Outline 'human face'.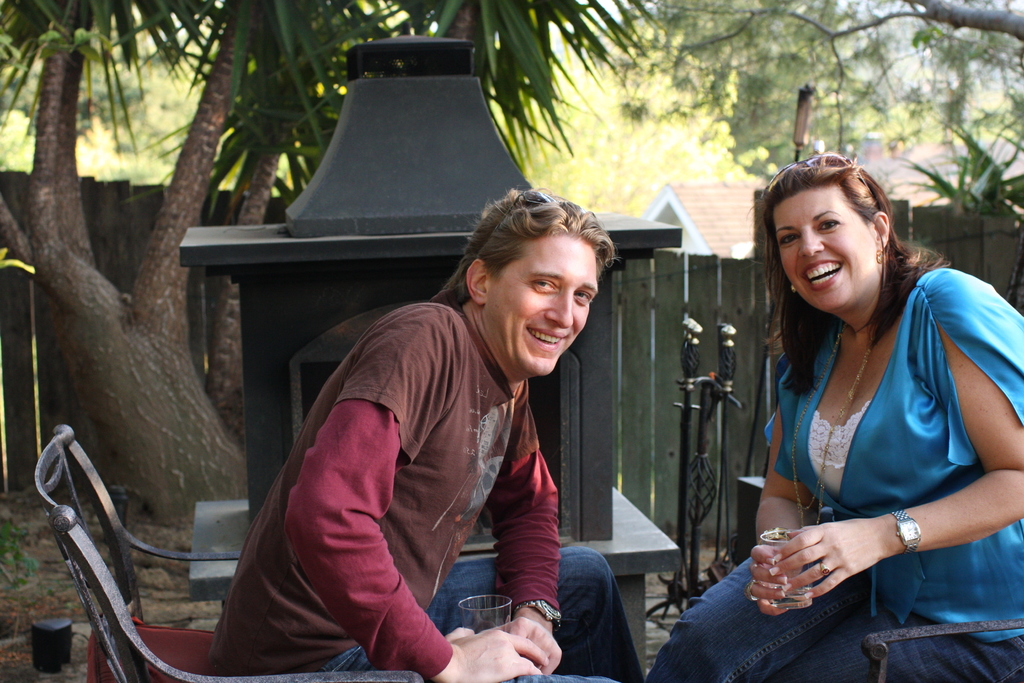
Outline: [left=501, top=251, right=602, bottom=375].
